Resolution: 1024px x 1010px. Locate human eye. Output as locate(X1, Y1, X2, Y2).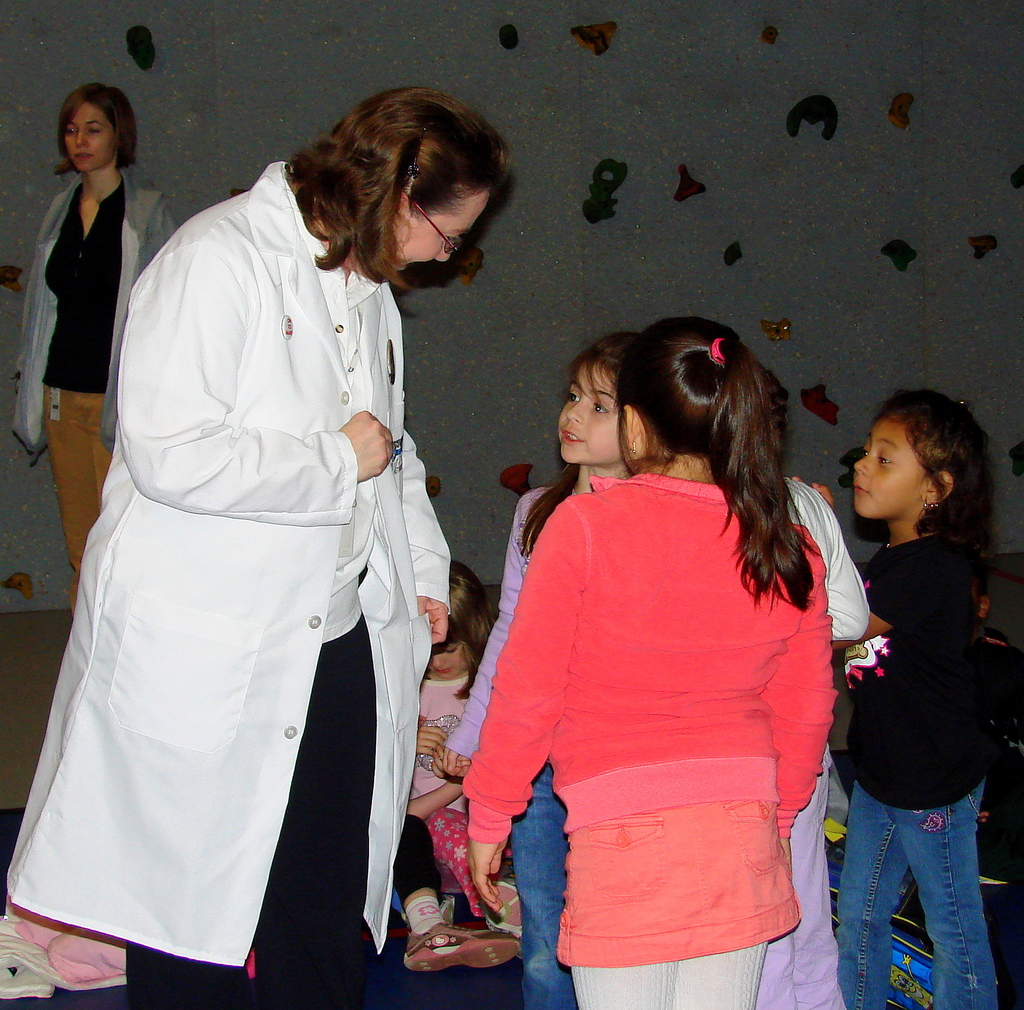
locate(858, 443, 872, 455).
